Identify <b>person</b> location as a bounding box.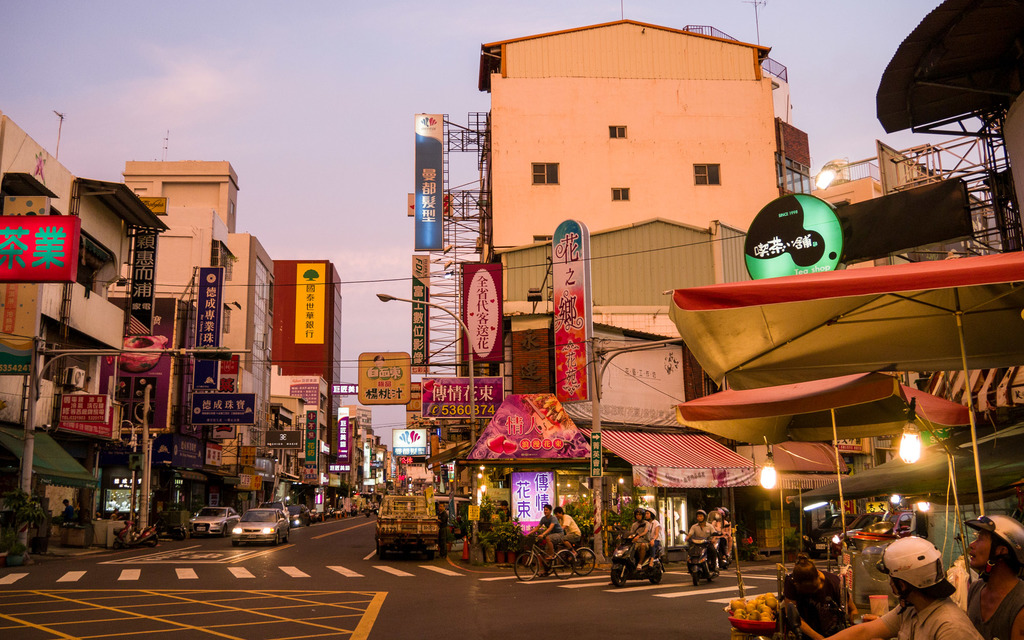
783:552:865:639.
